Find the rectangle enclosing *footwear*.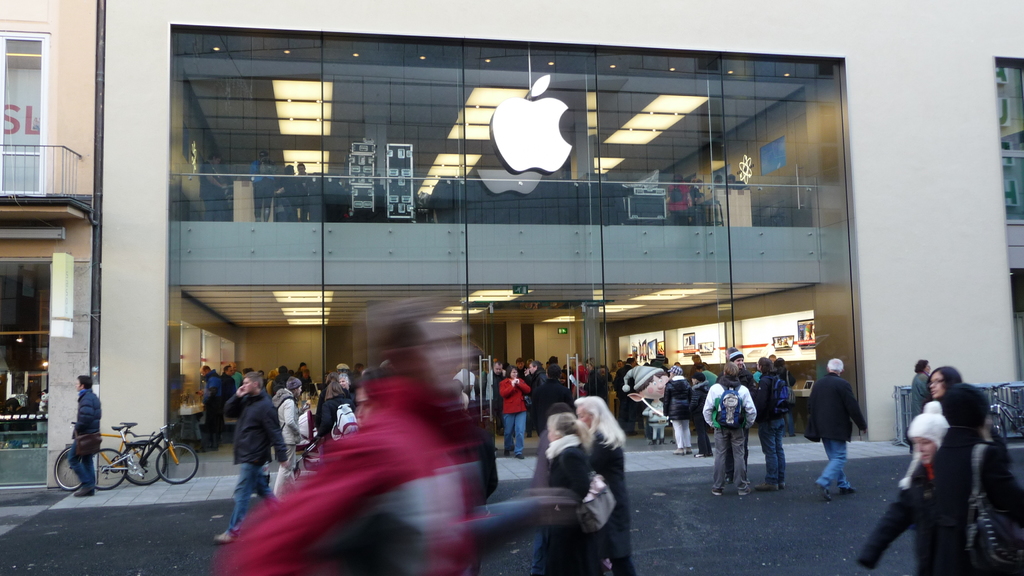
locate(816, 483, 831, 500).
